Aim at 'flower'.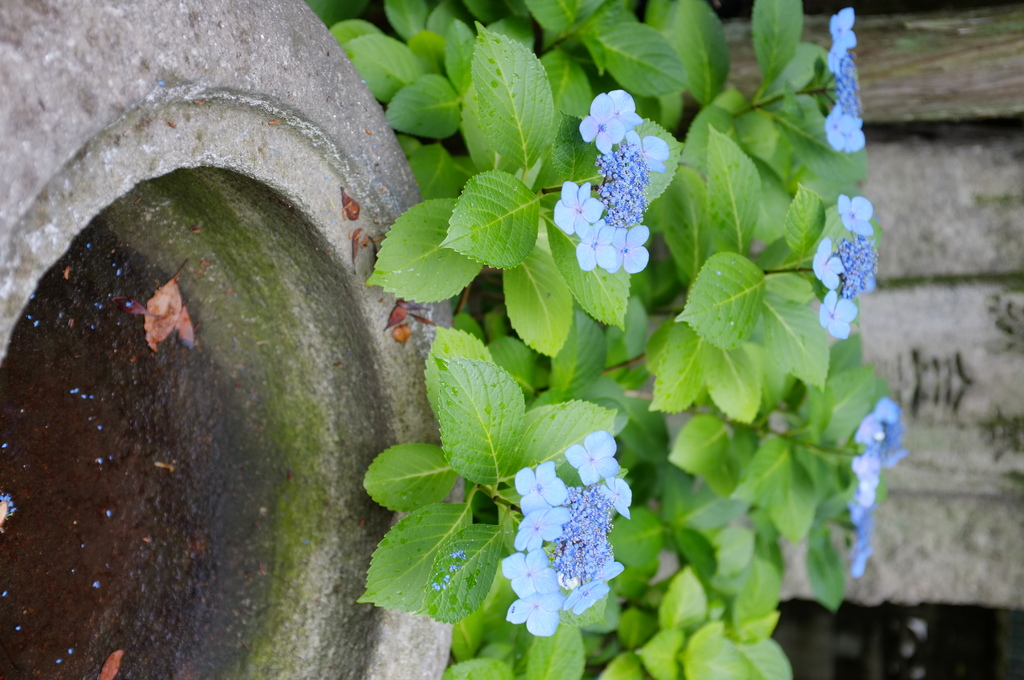
Aimed at [left=600, top=479, right=636, bottom=514].
